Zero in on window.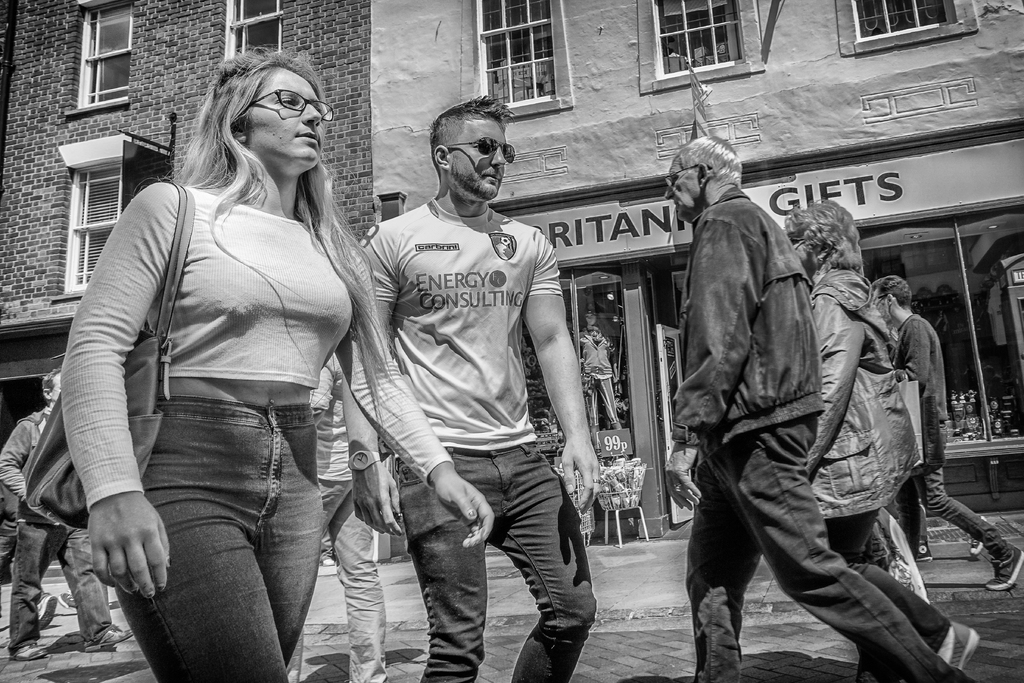
Zeroed in: 634, 0, 765, 96.
